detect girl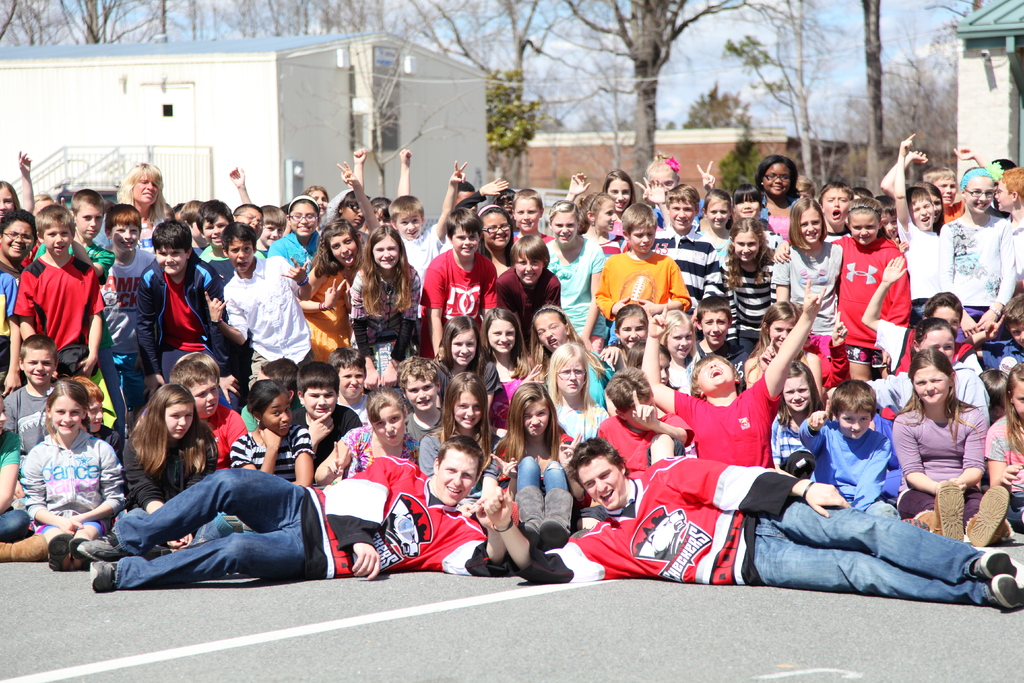
region(895, 286, 971, 364)
